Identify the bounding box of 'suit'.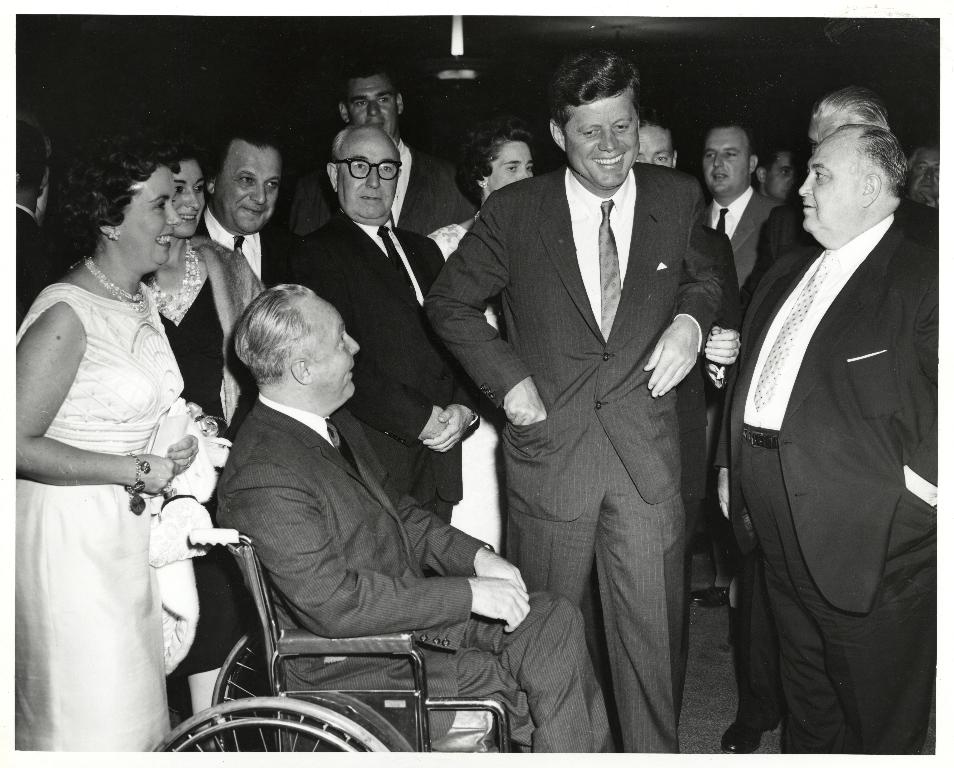
(x1=717, y1=212, x2=946, y2=750).
